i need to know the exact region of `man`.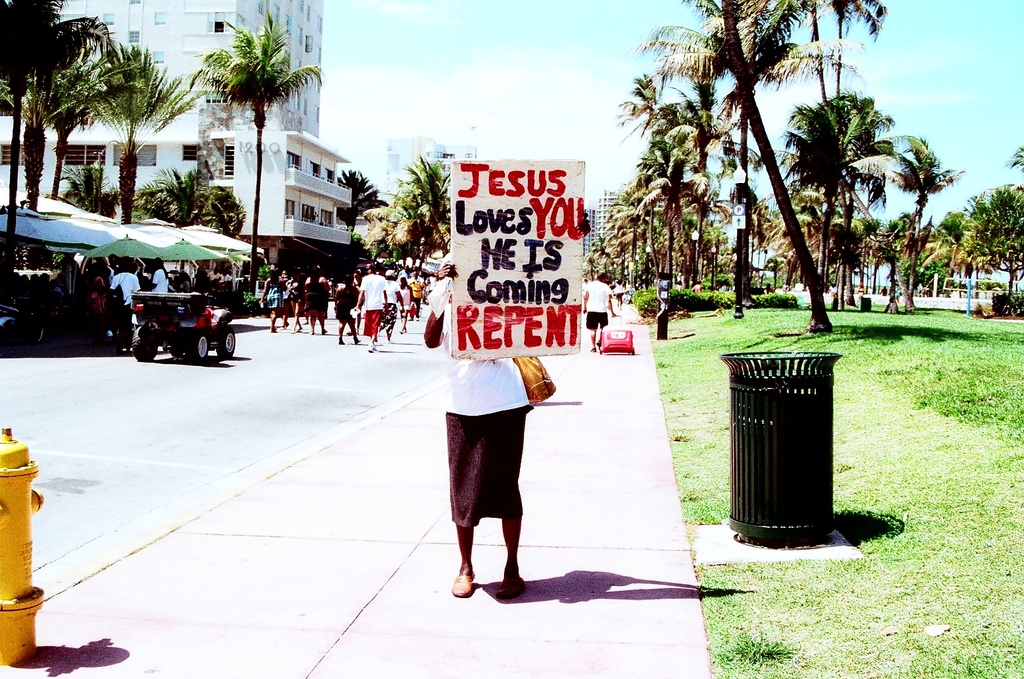
Region: 147:257:169:292.
